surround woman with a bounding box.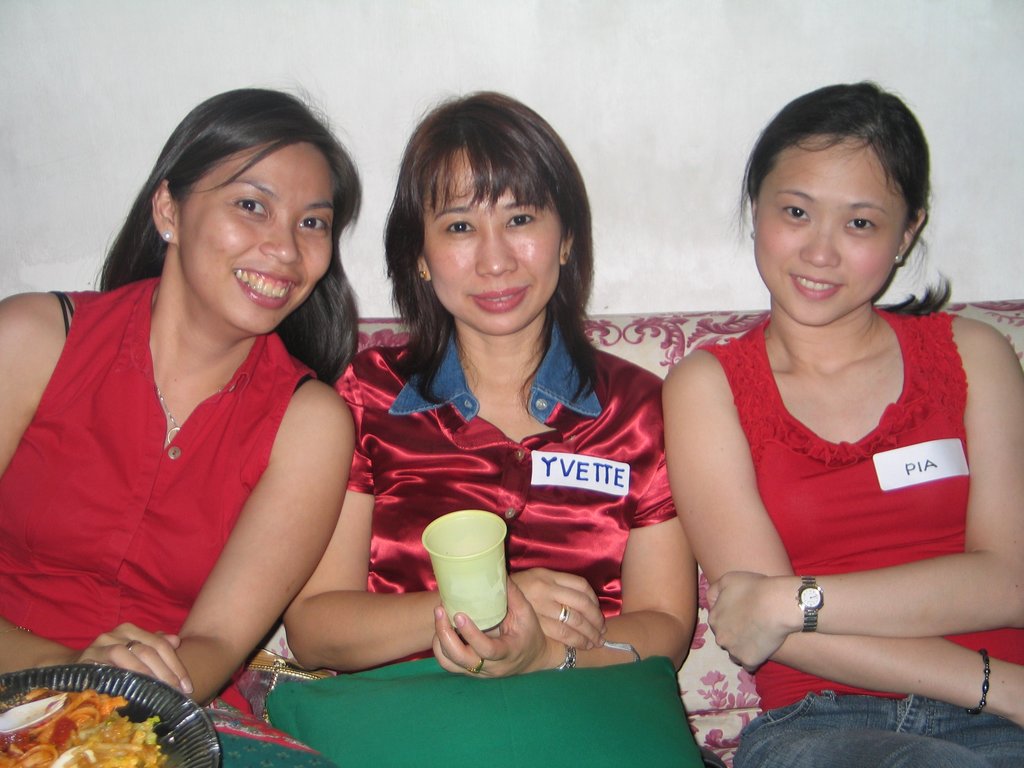
BBox(663, 83, 1023, 767).
